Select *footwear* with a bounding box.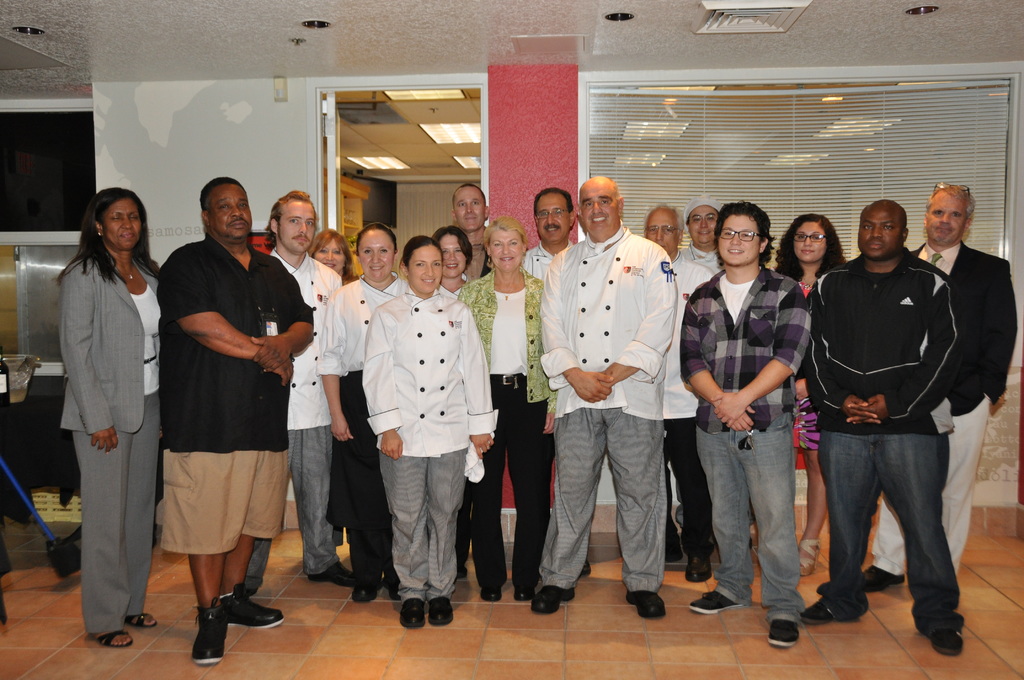
797/598/836/627.
